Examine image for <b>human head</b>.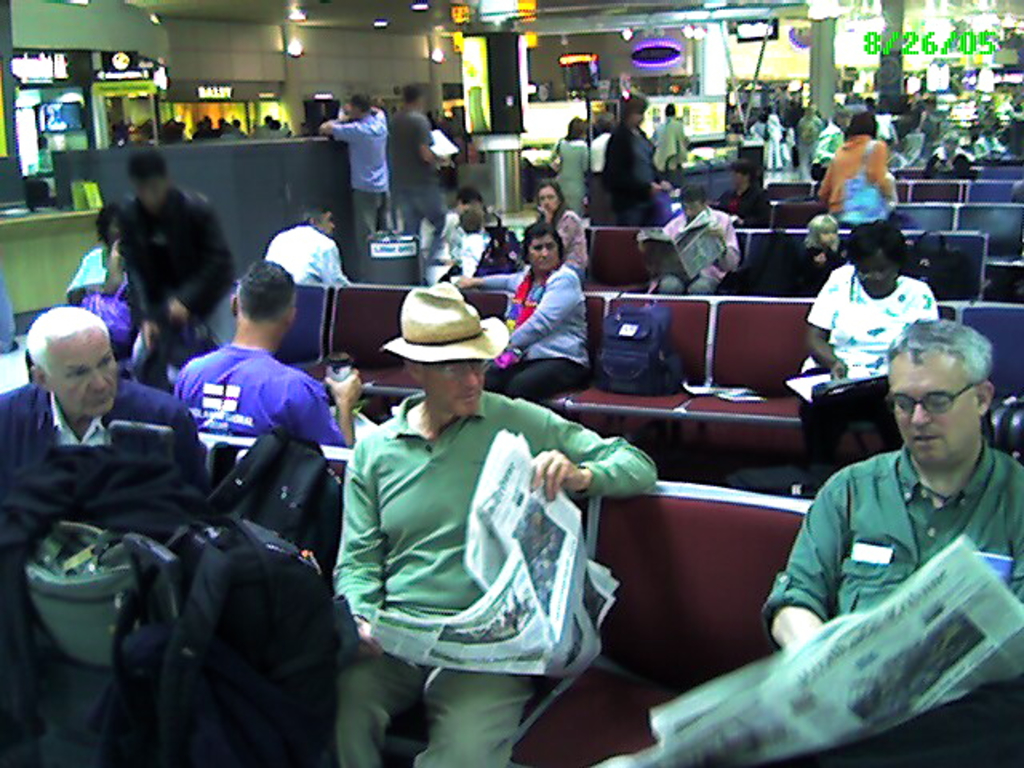
Examination result: [x1=22, y1=304, x2=117, y2=416].
